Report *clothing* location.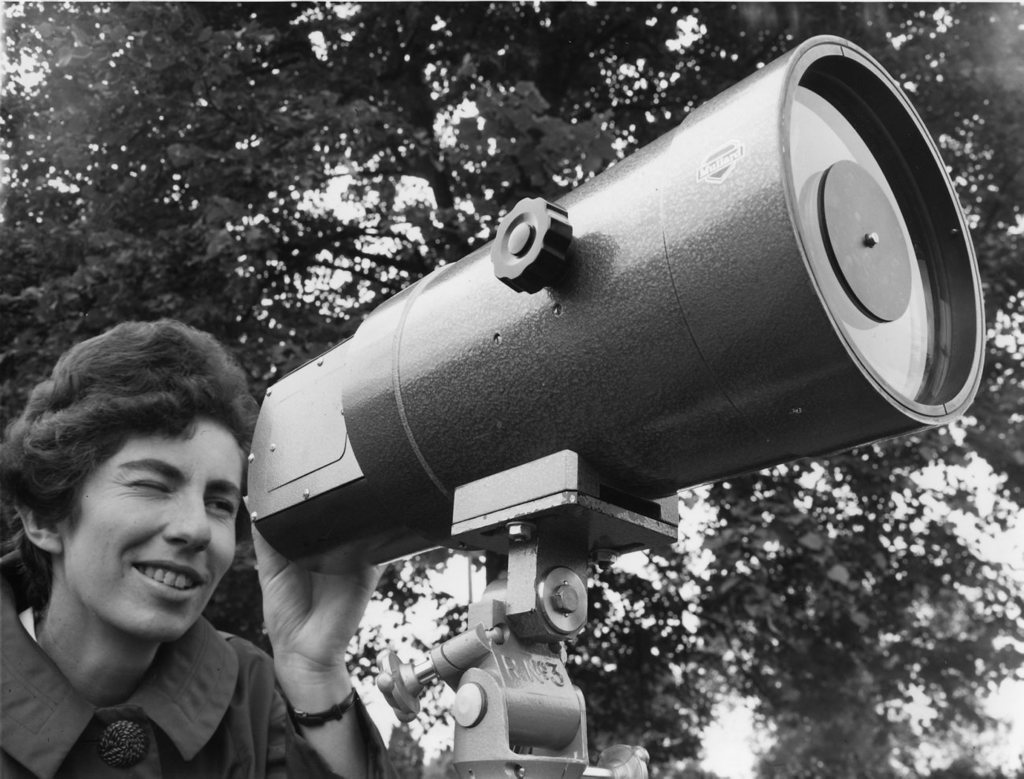
Report: (0, 546, 406, 778).
